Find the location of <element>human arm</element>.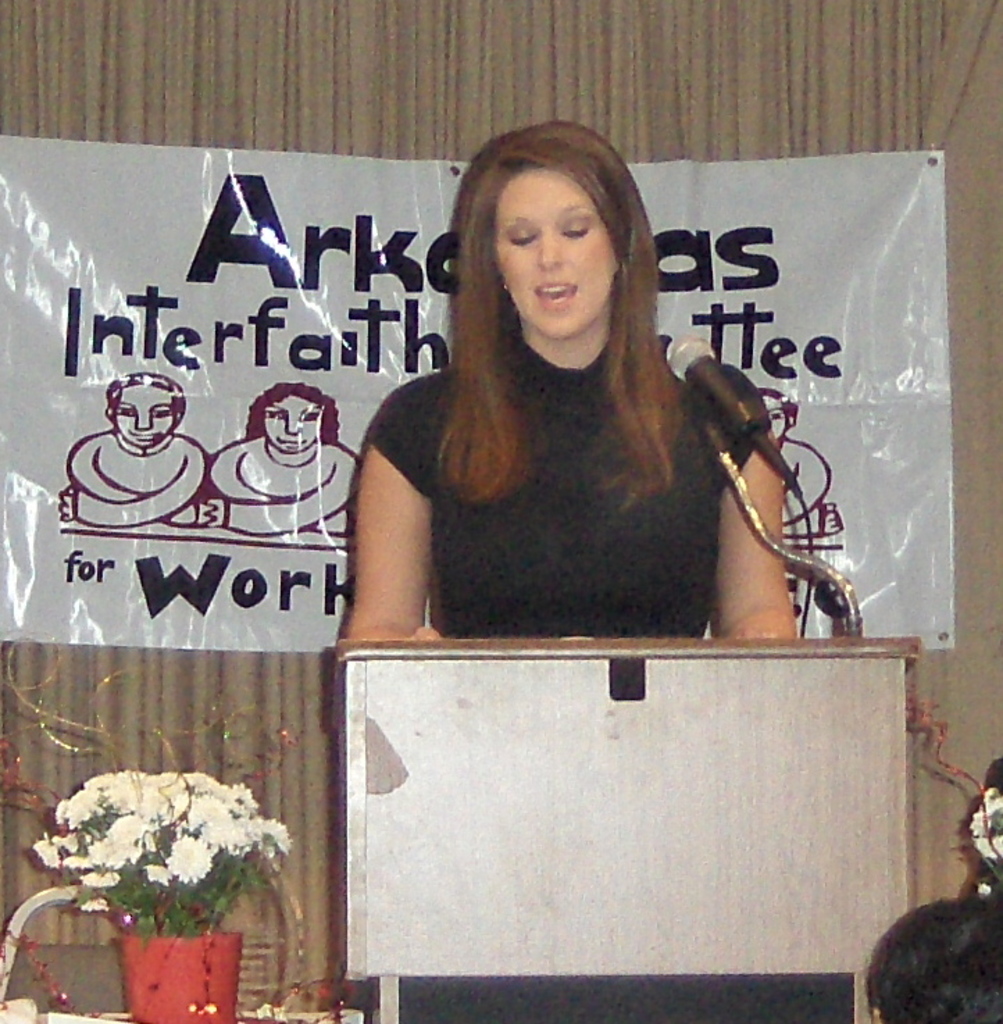
Location: [210,463,354,535].
